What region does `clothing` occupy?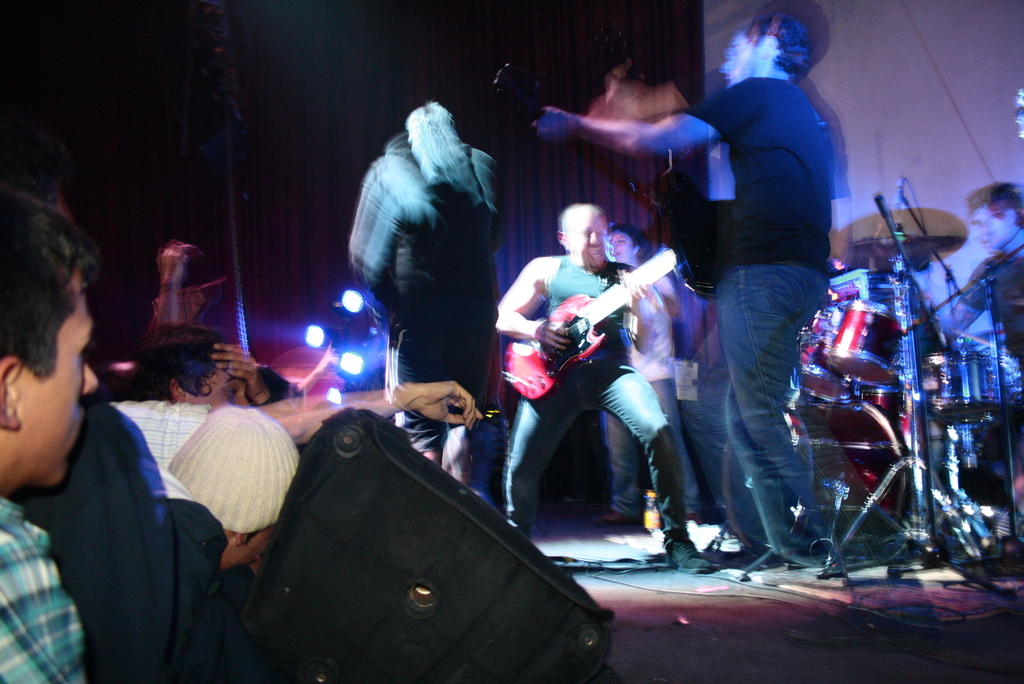
left=8, top=311, right=221, bottom=683.
